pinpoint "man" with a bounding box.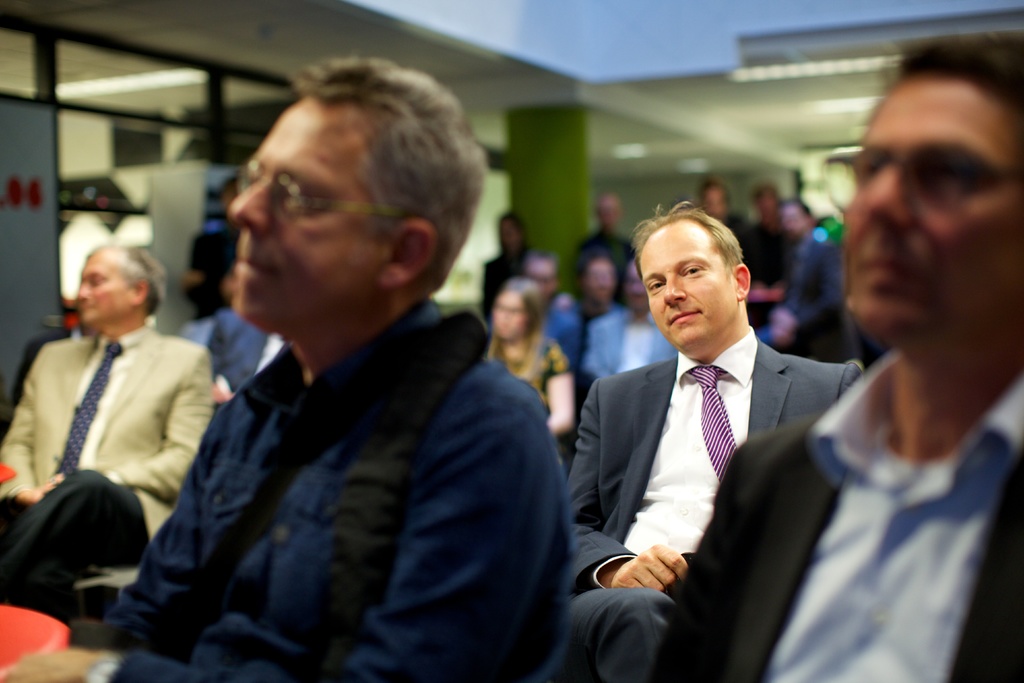
left=772, top=197, right=855, bottom=361.
